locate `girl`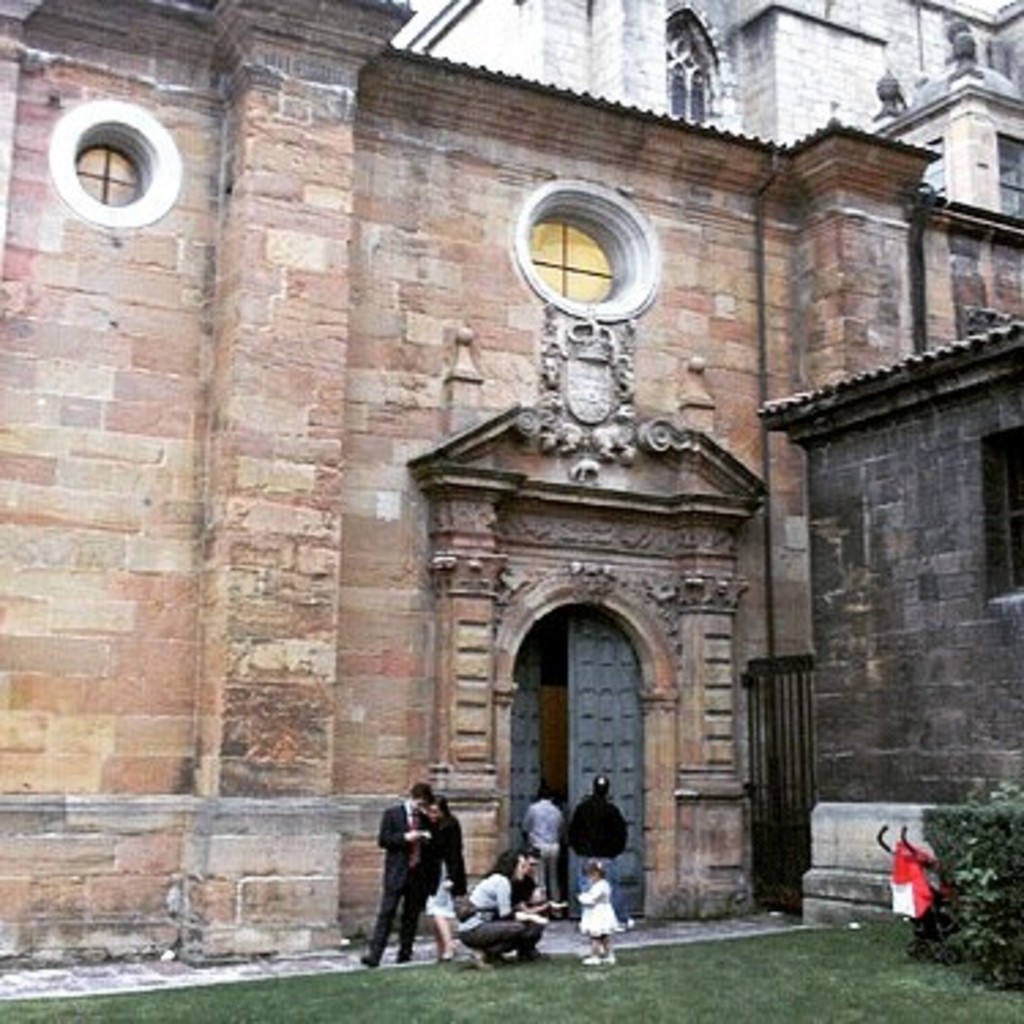
l=584, t=852, r=634, b=964
